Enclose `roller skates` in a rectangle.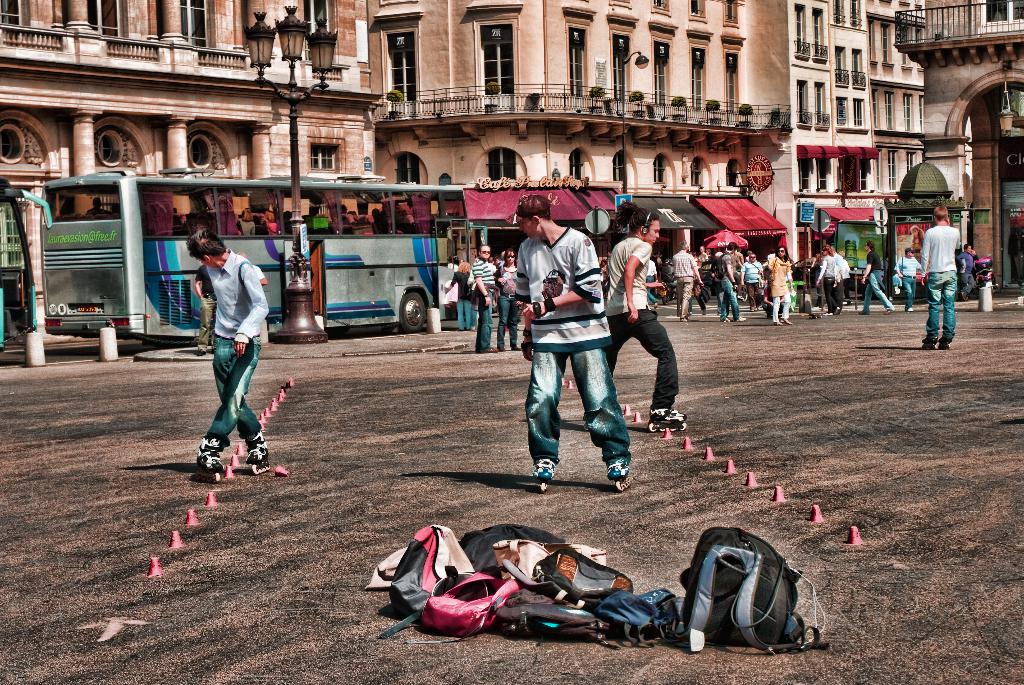
x1=531 y1=457 x2=557 y2=491.
